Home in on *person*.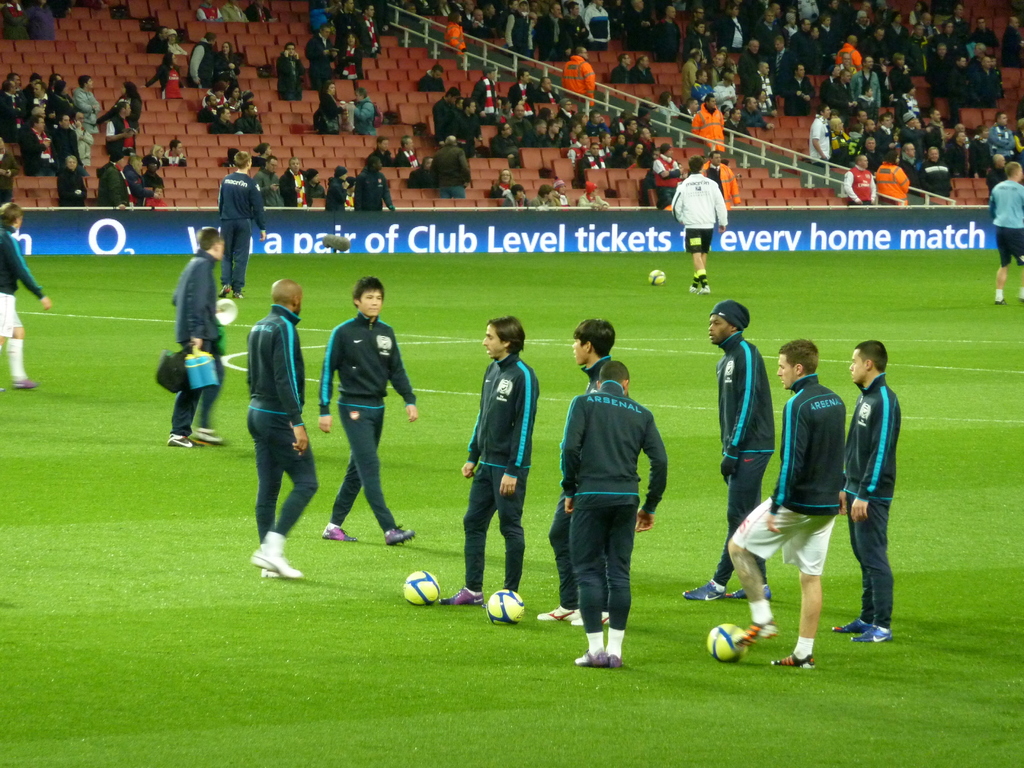
Homed in at <box>558,362,671,664</box>.
